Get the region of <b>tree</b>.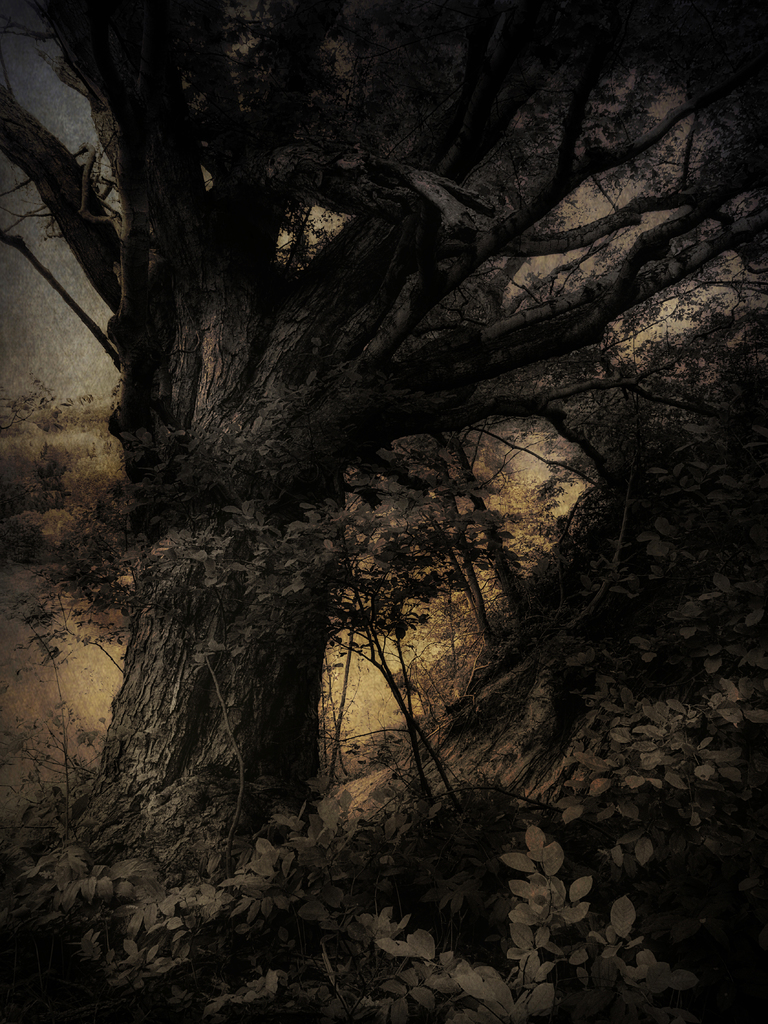
x1=26, y1=36, x2=682, y2=879.
